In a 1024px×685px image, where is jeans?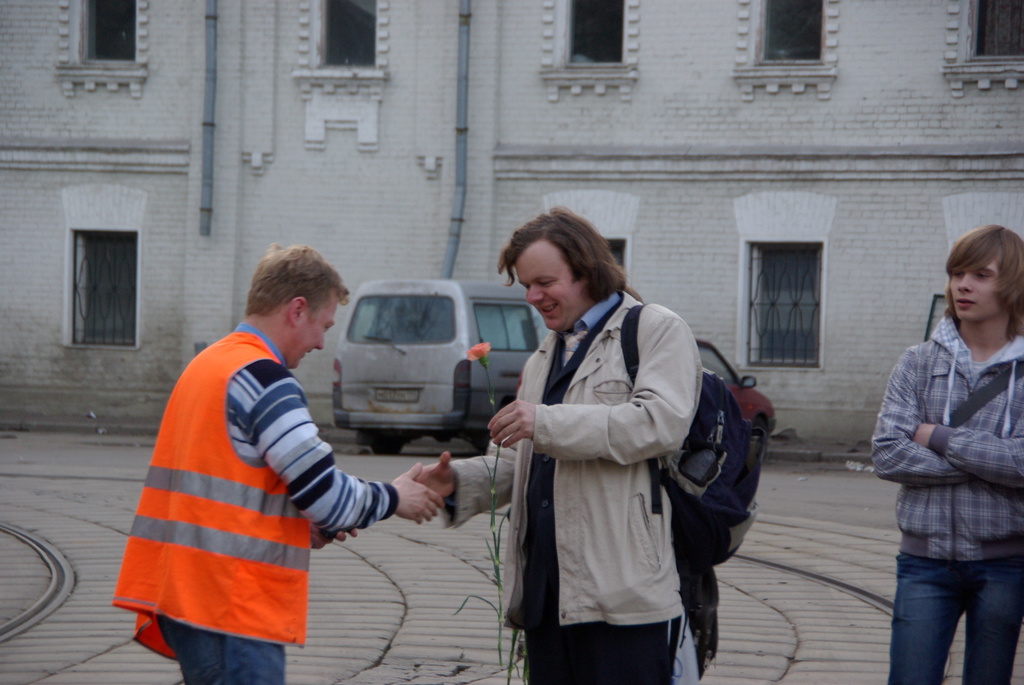
l=149, t=617, r=282, b=684.
